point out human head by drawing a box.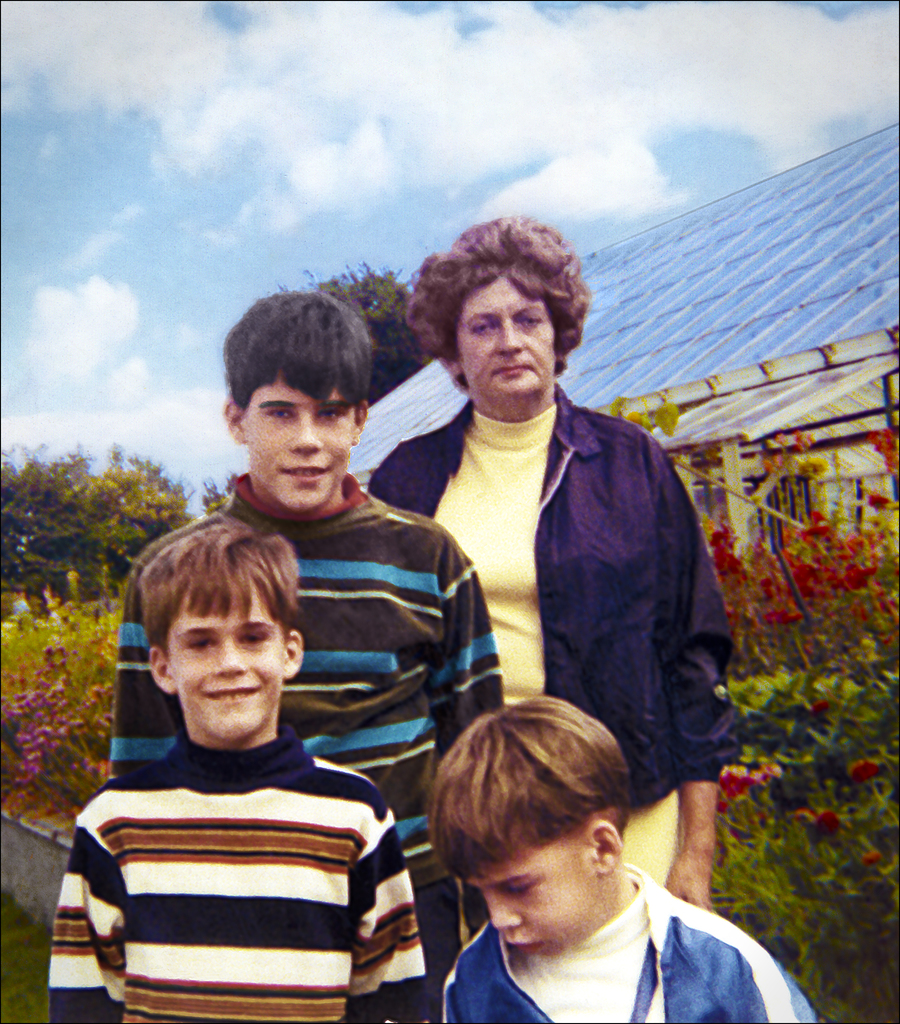
l=416, t=205, r=593, b=399.
